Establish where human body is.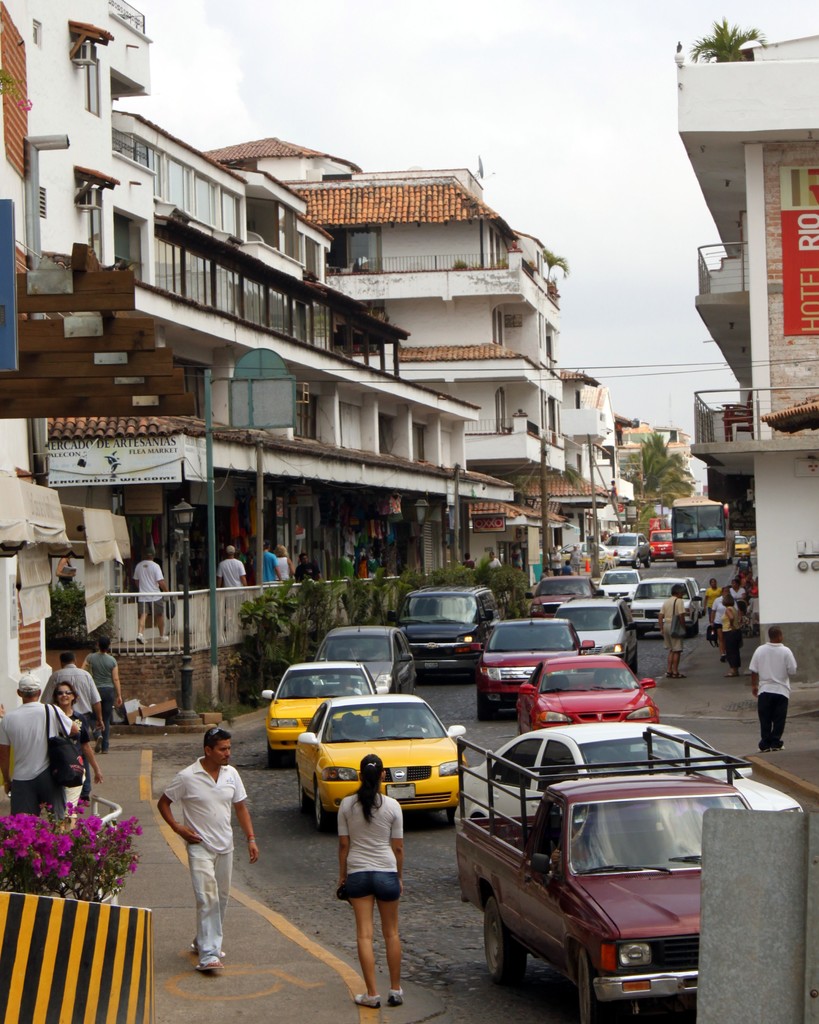
Established at bbox(331, 753, 406, 1007).
